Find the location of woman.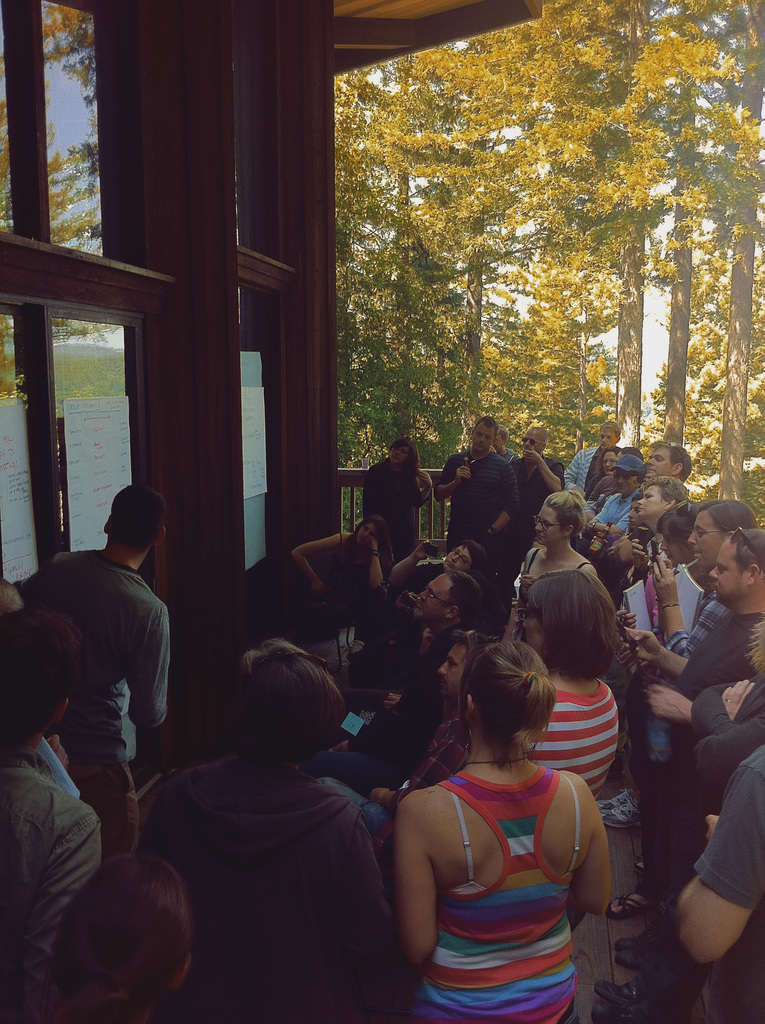
Location: left=280, top=512, right=397, bottom=612.
